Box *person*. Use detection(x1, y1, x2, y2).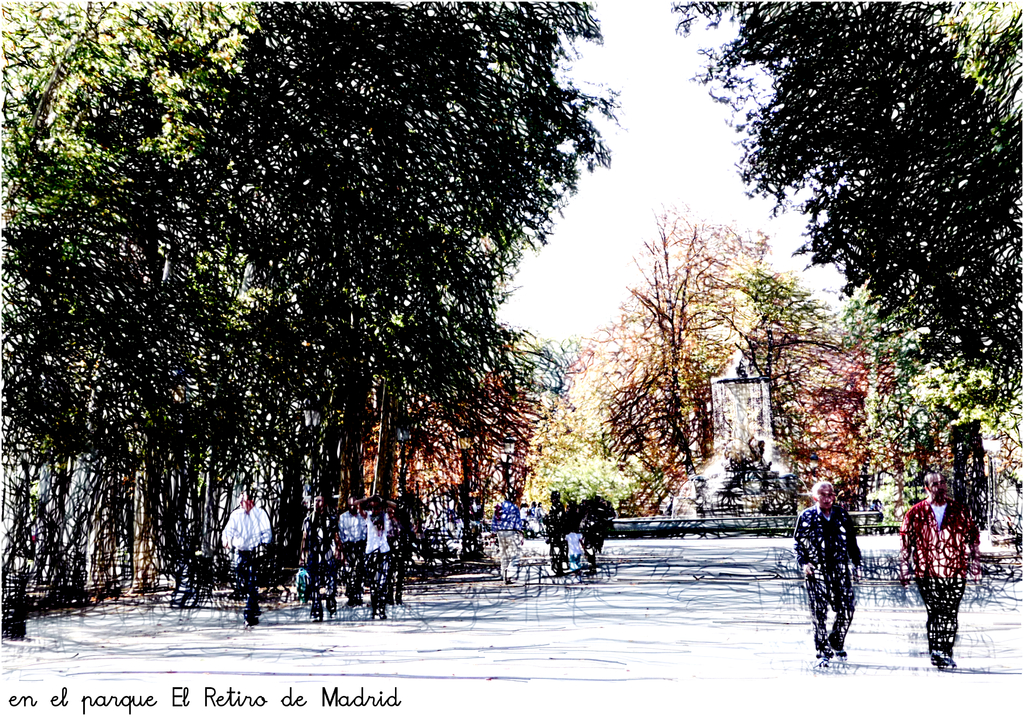
detection(215, 493, 278, 607).
